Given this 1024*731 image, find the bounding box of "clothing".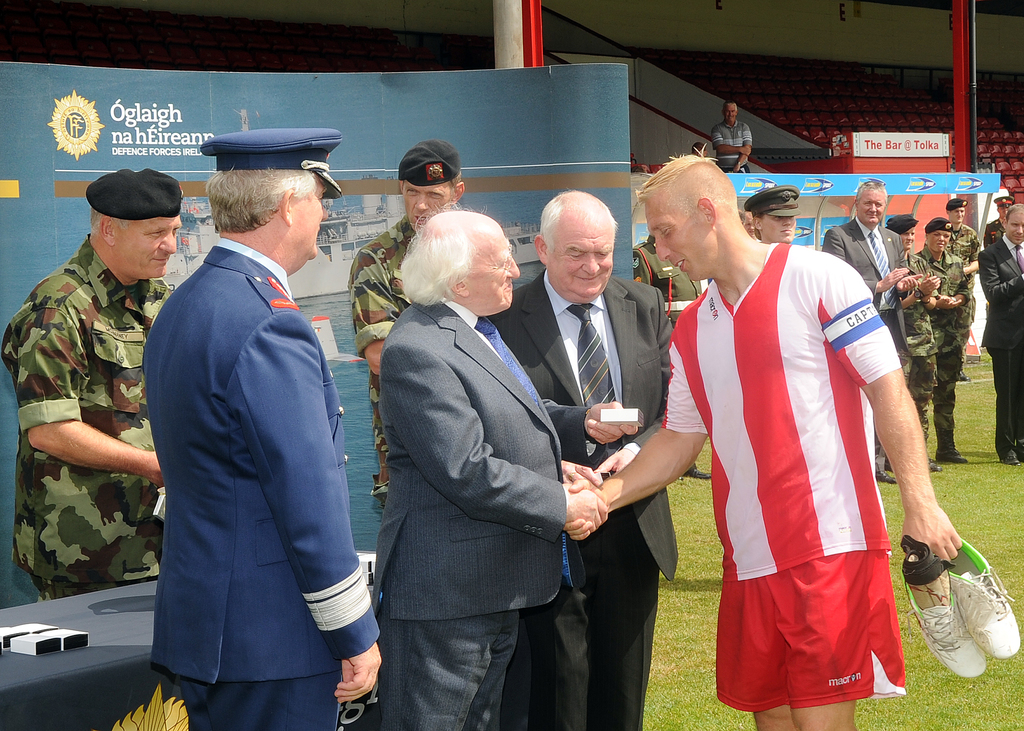
[x1=710, y1=118, x2=754, y2=175].
